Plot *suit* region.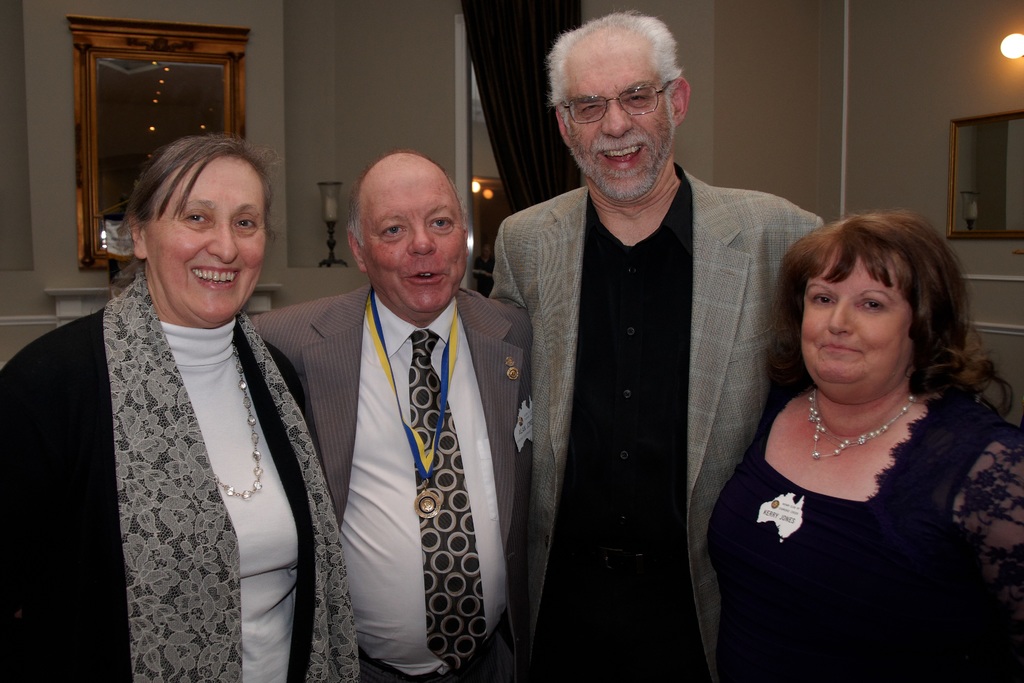
Plotted at select_region(481, 180, 828, 682).
